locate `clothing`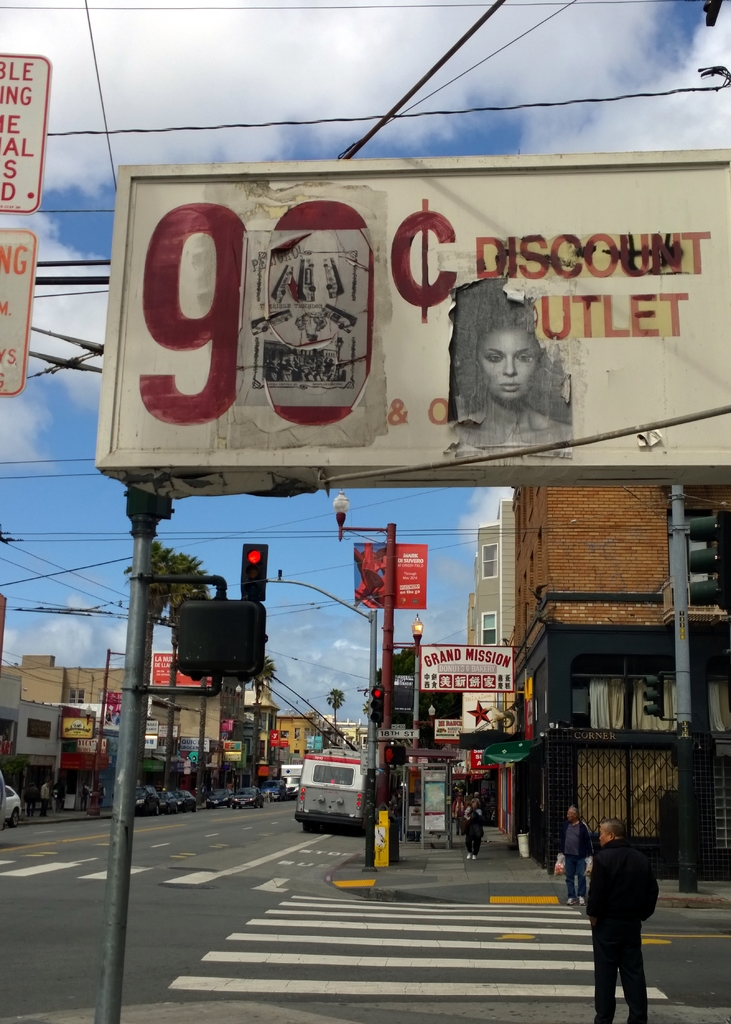
<bbox>552, 810, 588, 904</bbox>
